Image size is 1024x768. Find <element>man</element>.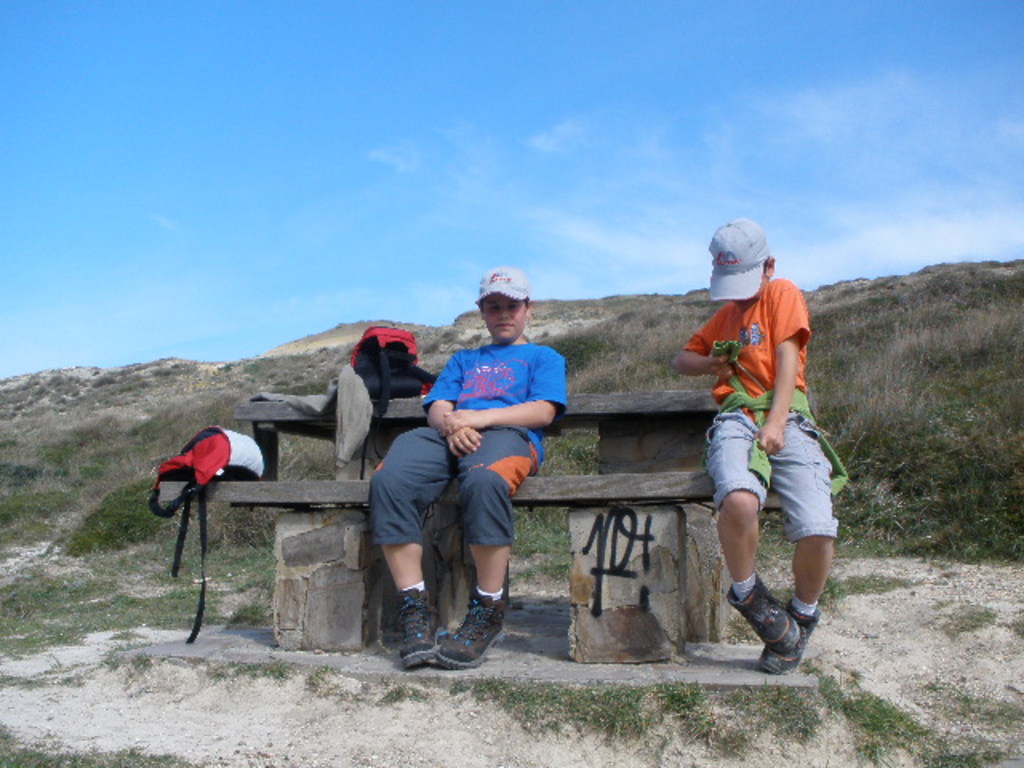
l=390, t=286, r=573, b=658.
